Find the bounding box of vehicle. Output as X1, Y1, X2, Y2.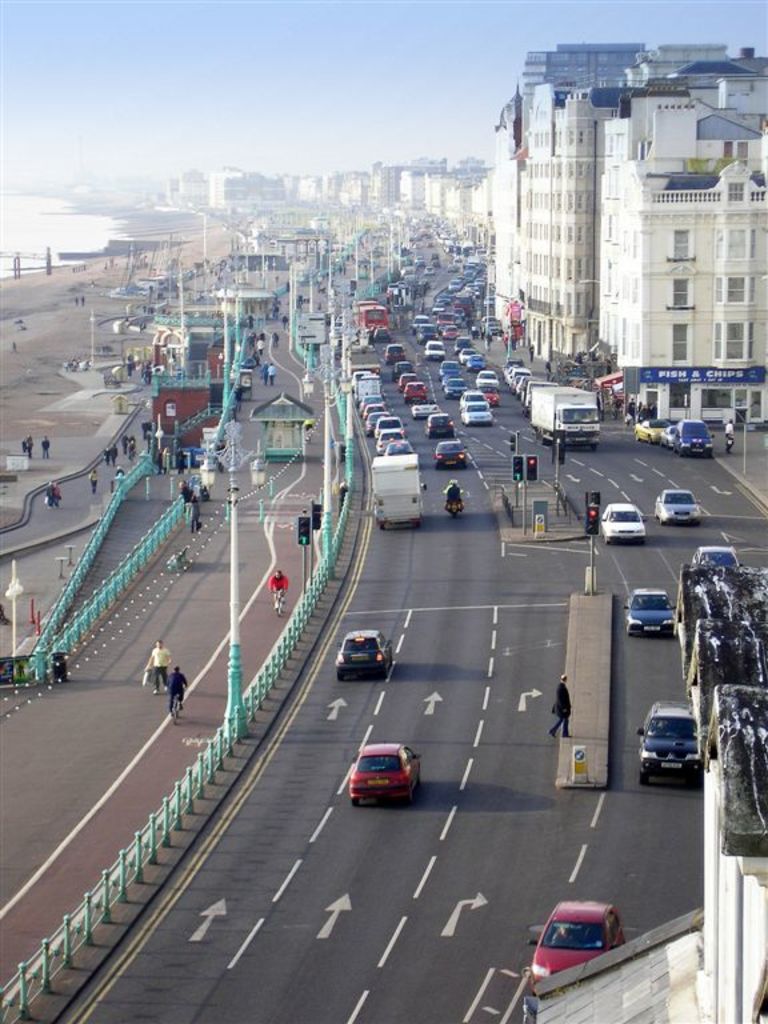
603, 500, 648, 545.
